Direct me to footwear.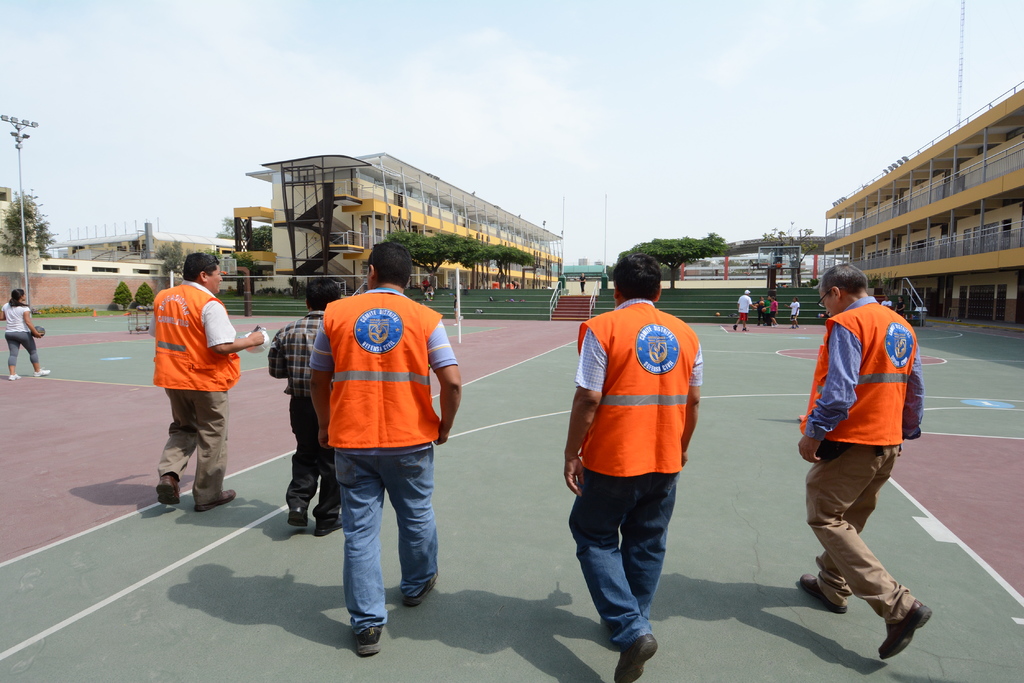
Direction: select_region(800, 577, 847, 611).
